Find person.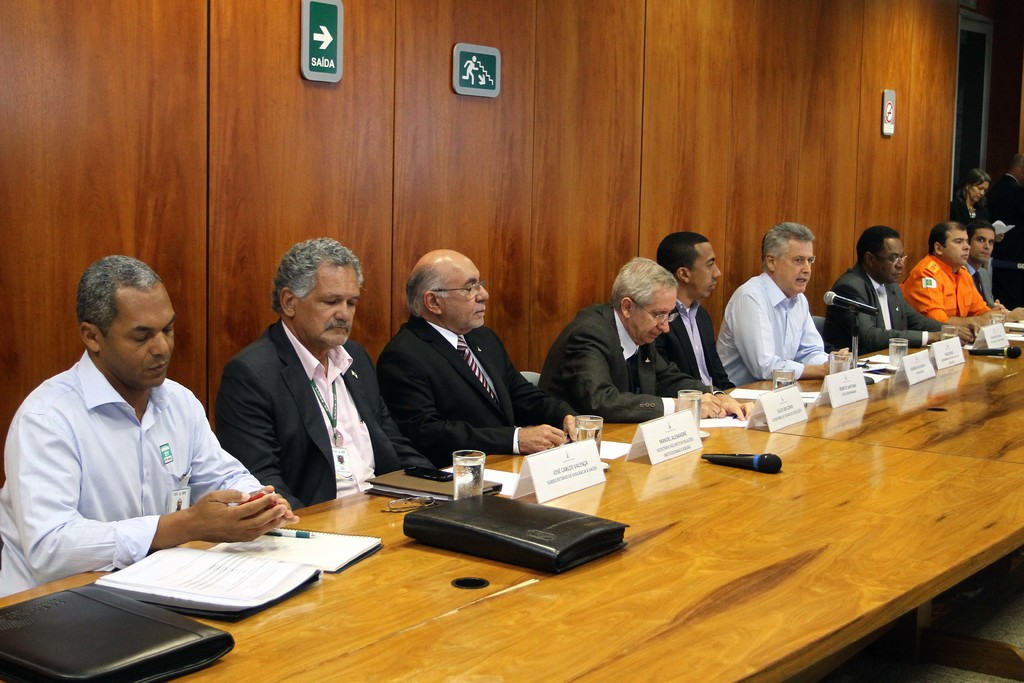
535/257/766/425.
